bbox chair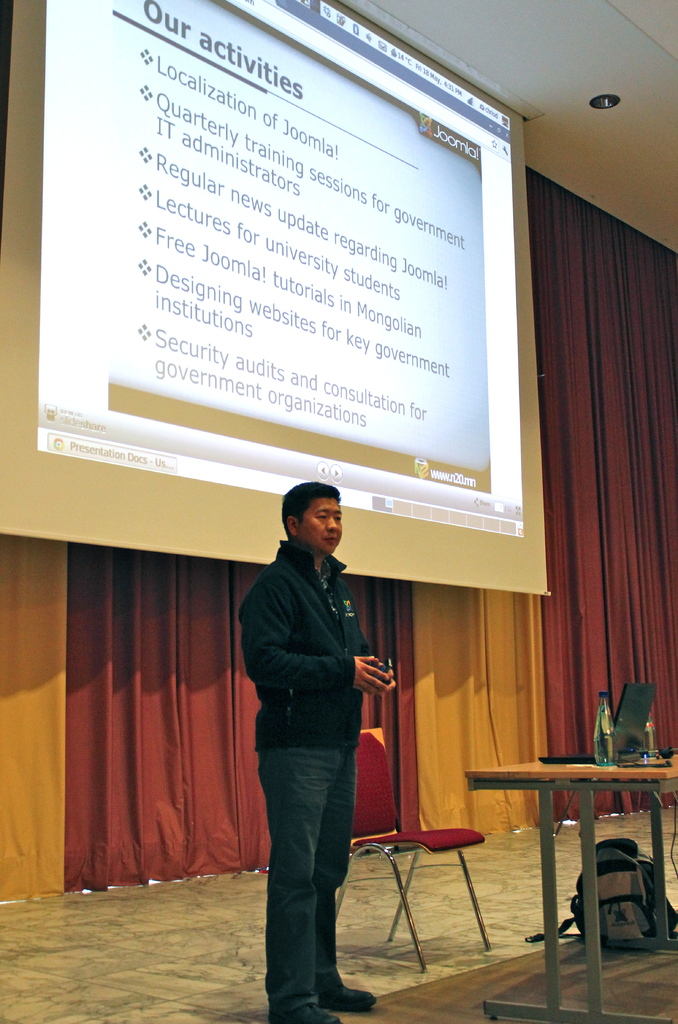
bbox=[335, 728, 495, 972]
